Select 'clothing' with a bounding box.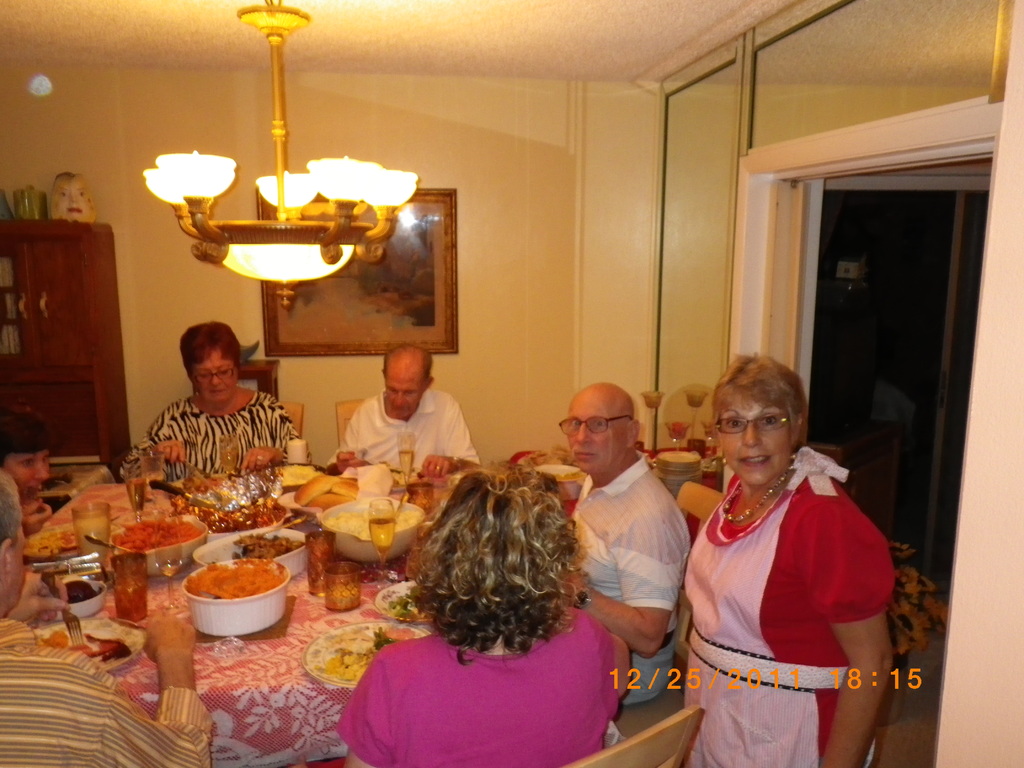
detection(120, 387, 310, 486).
